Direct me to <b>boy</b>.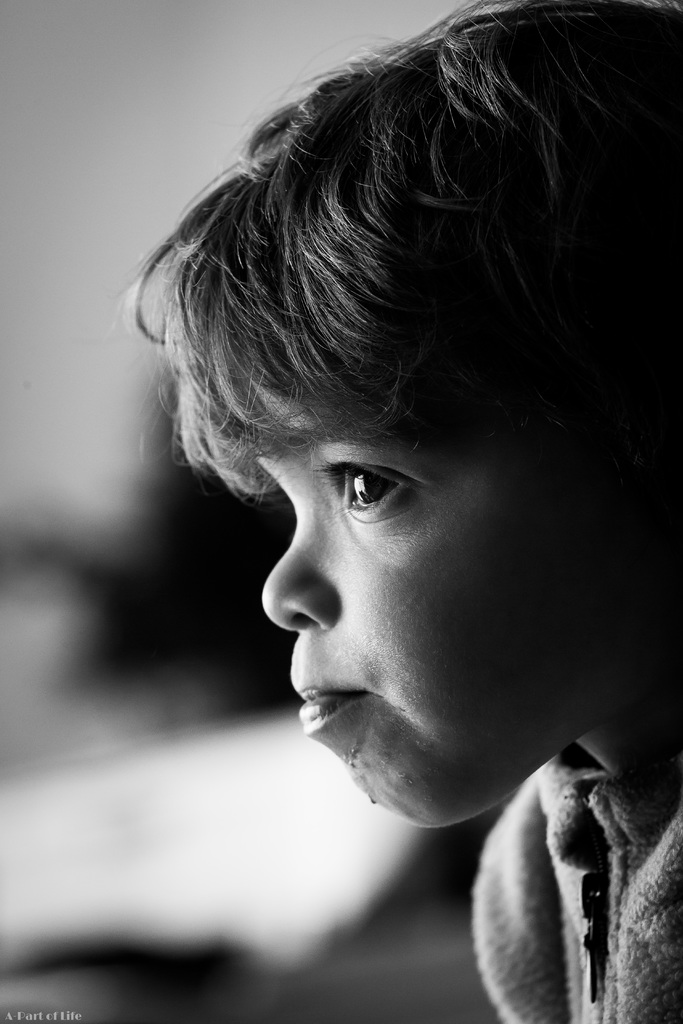
Direction: x1=109 y1=0 x2=682 y2=966.
